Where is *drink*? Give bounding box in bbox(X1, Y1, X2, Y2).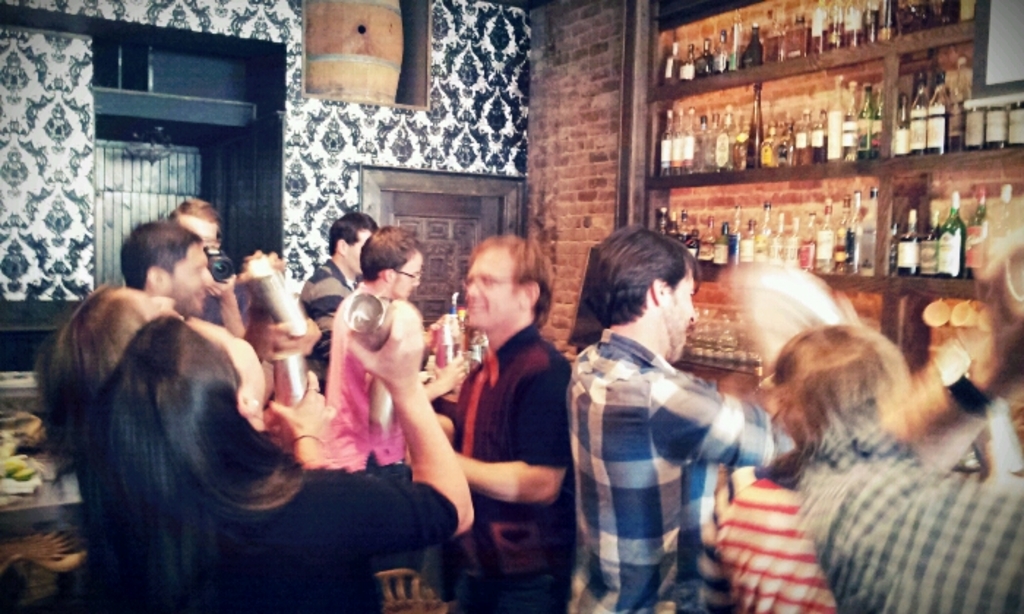
bbox(809, 12, 831, 53).
